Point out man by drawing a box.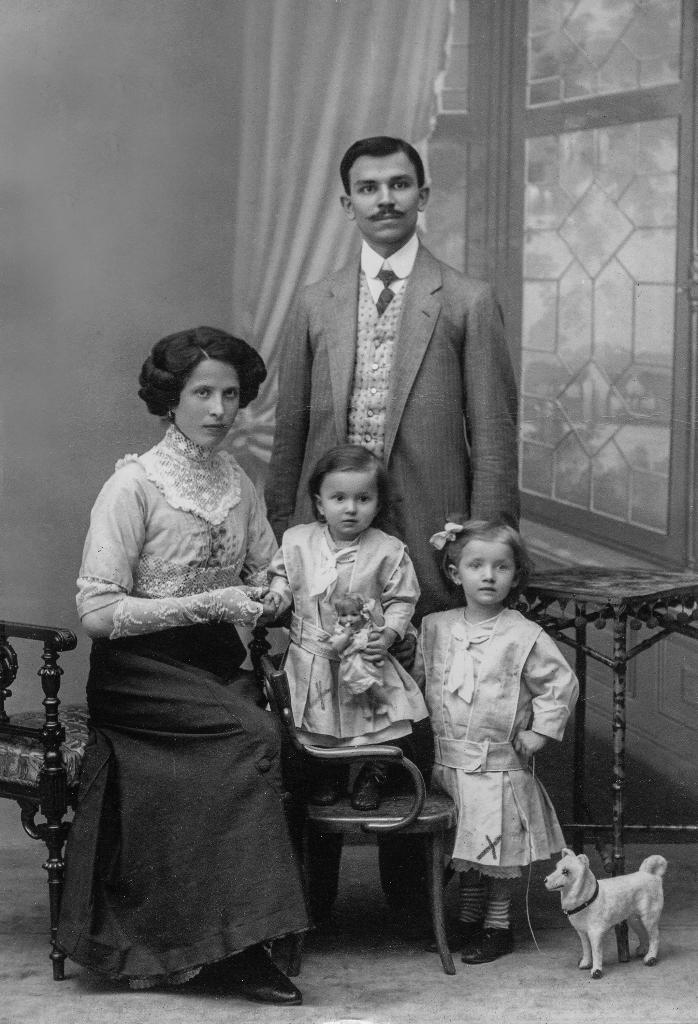
region(262, 142, 518, 952).
